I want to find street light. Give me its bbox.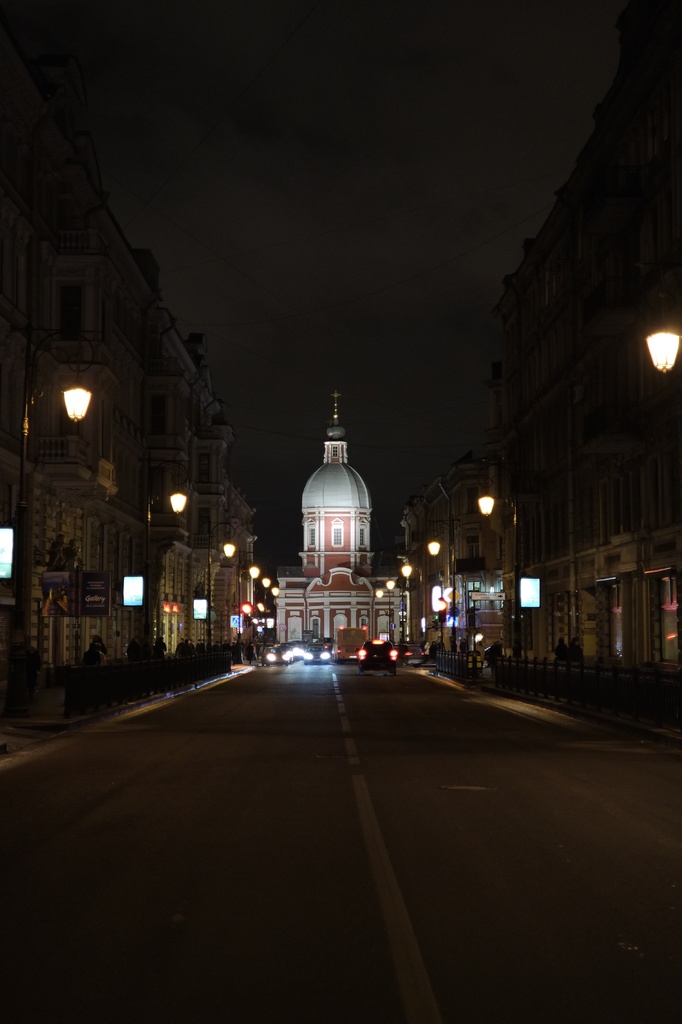
{"left": 13, "top": 319, "right": 93, "bottom": 705}.
